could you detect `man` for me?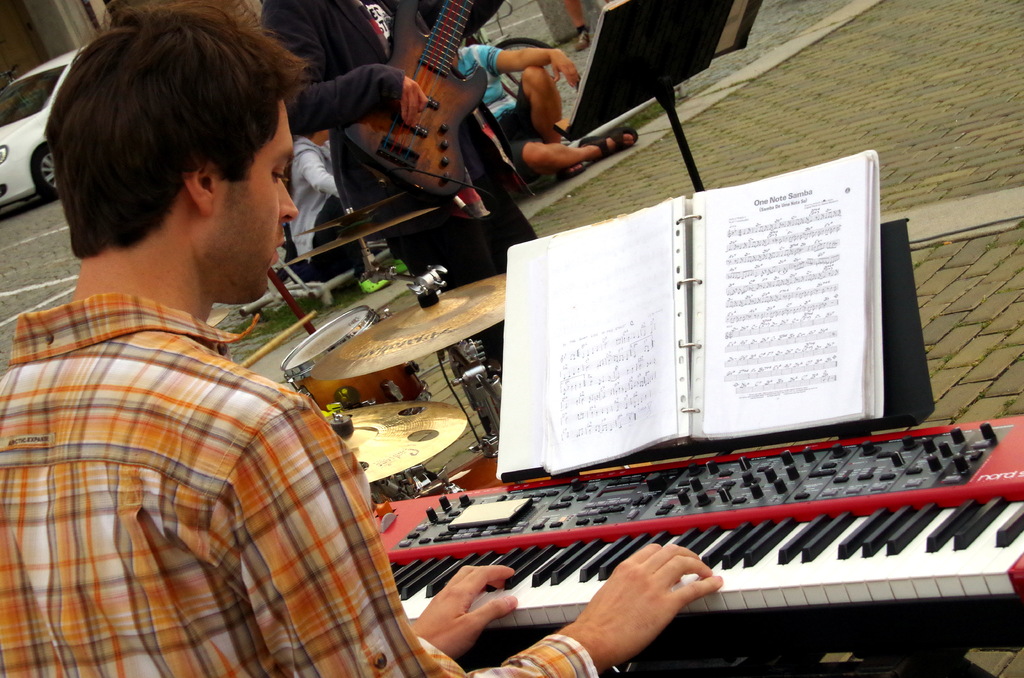
Detection result: Rect(1, 12, 371, 601).
